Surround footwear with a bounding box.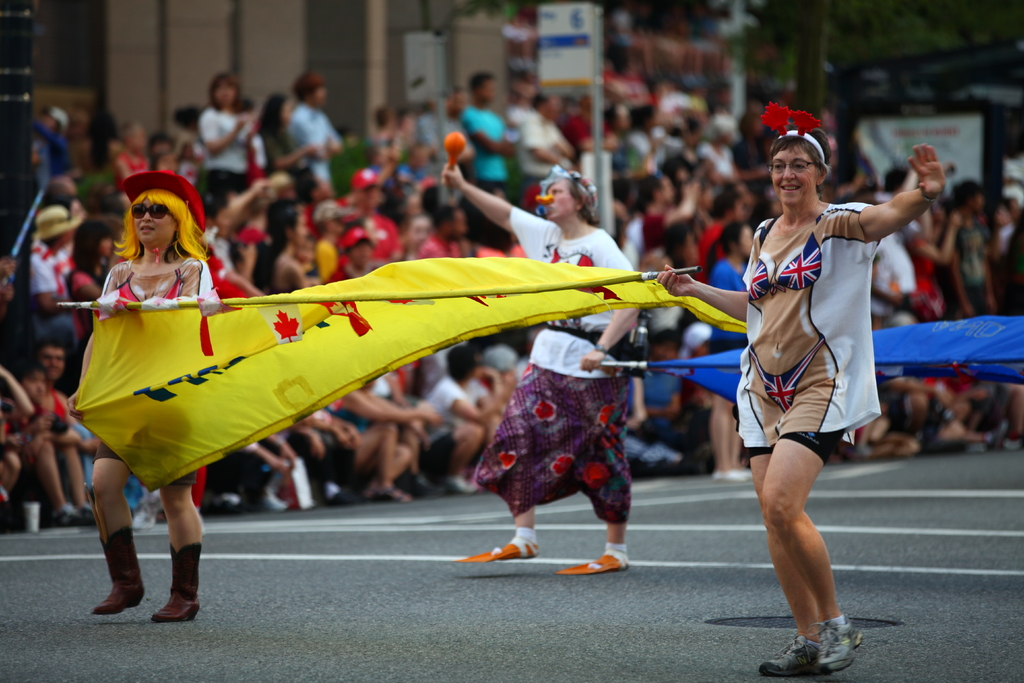
x1=755, y1=635, x2=822, y2=675.
